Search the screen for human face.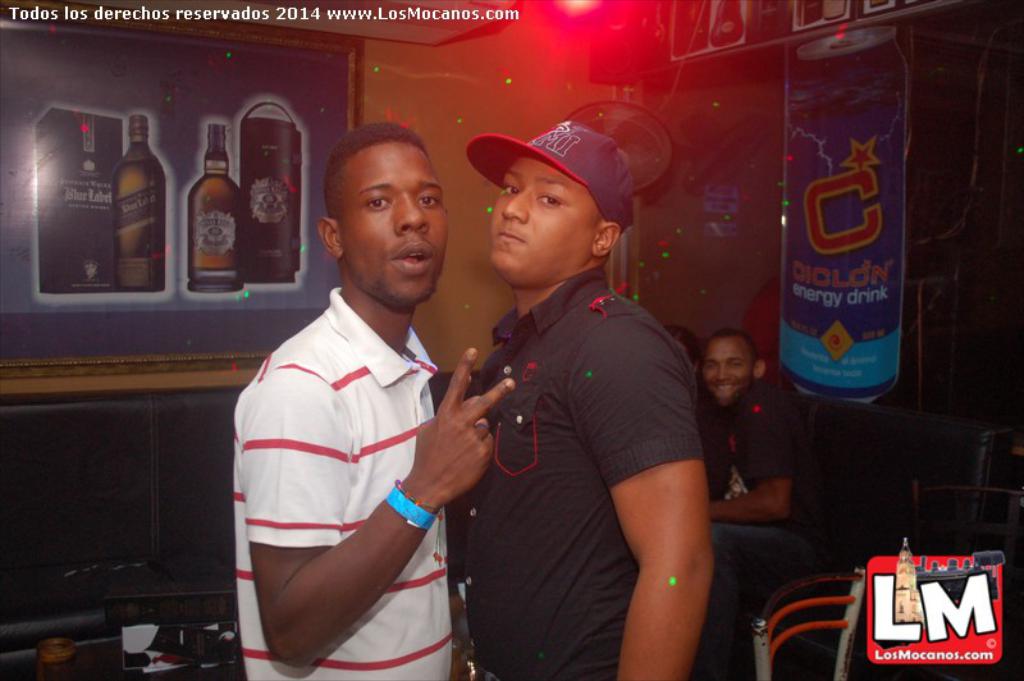
Found at x1=339, y1=145, x2=451, y2=306.
